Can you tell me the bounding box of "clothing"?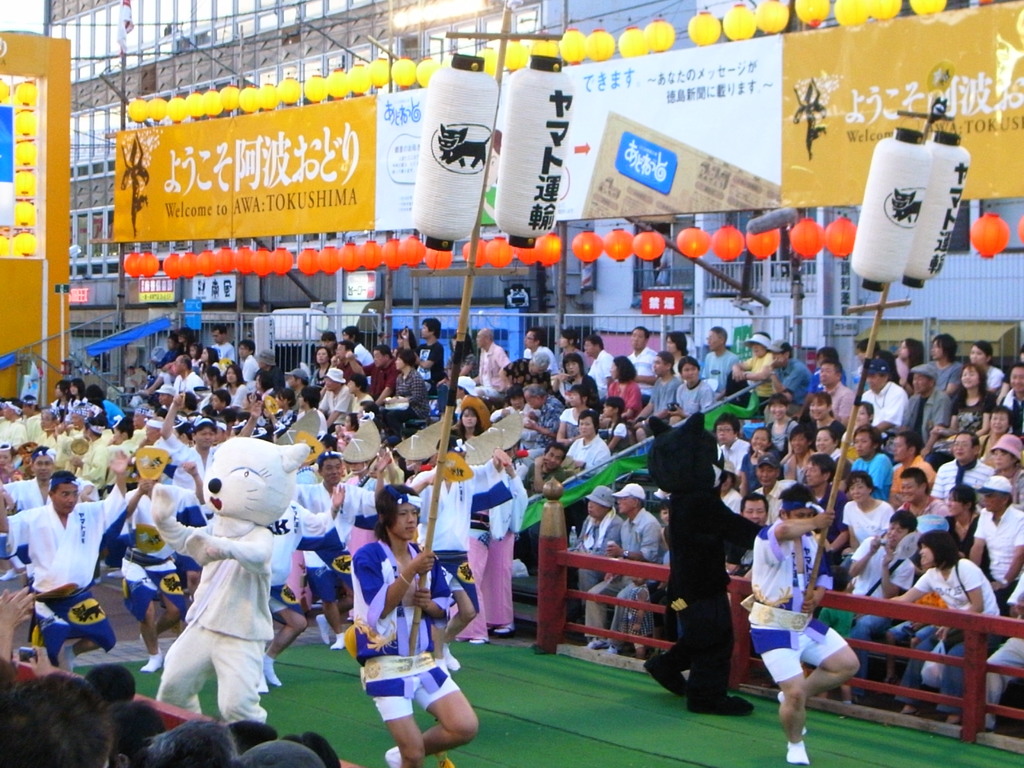
select_region(719, 442, 756, 479).
